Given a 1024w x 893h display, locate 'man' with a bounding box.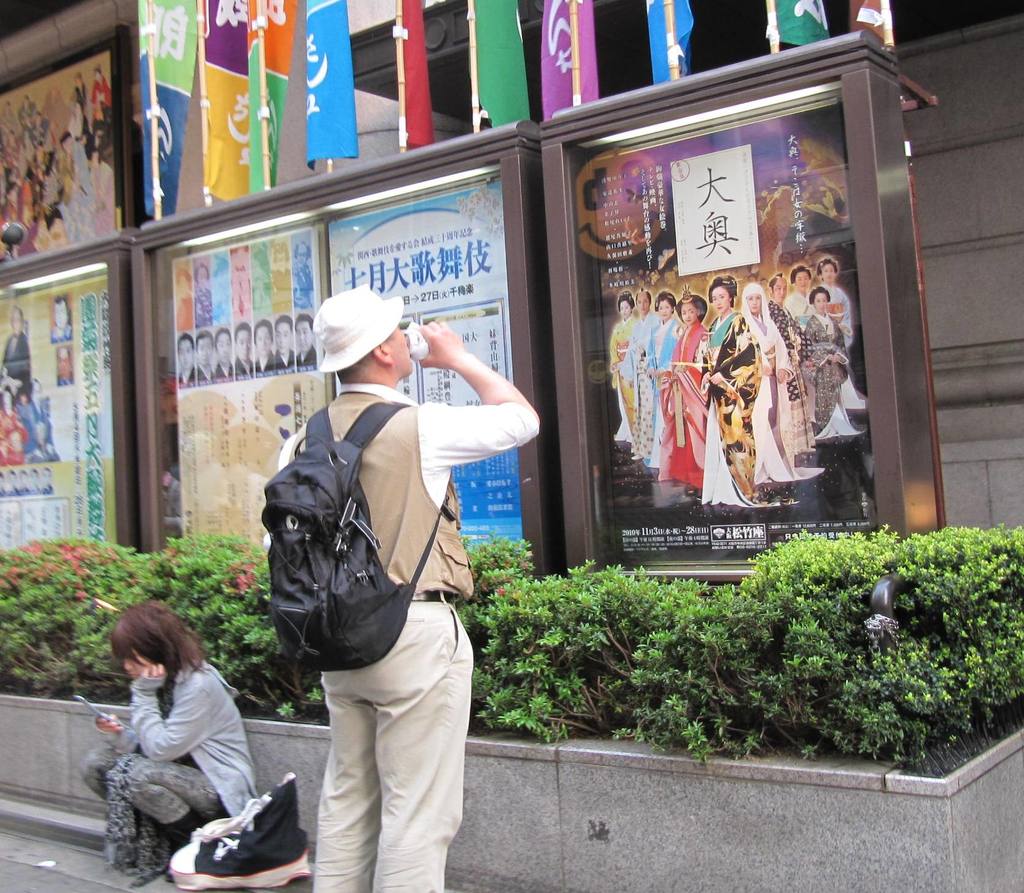
Located: (left=236, top=239, right=531, bottom=892).
